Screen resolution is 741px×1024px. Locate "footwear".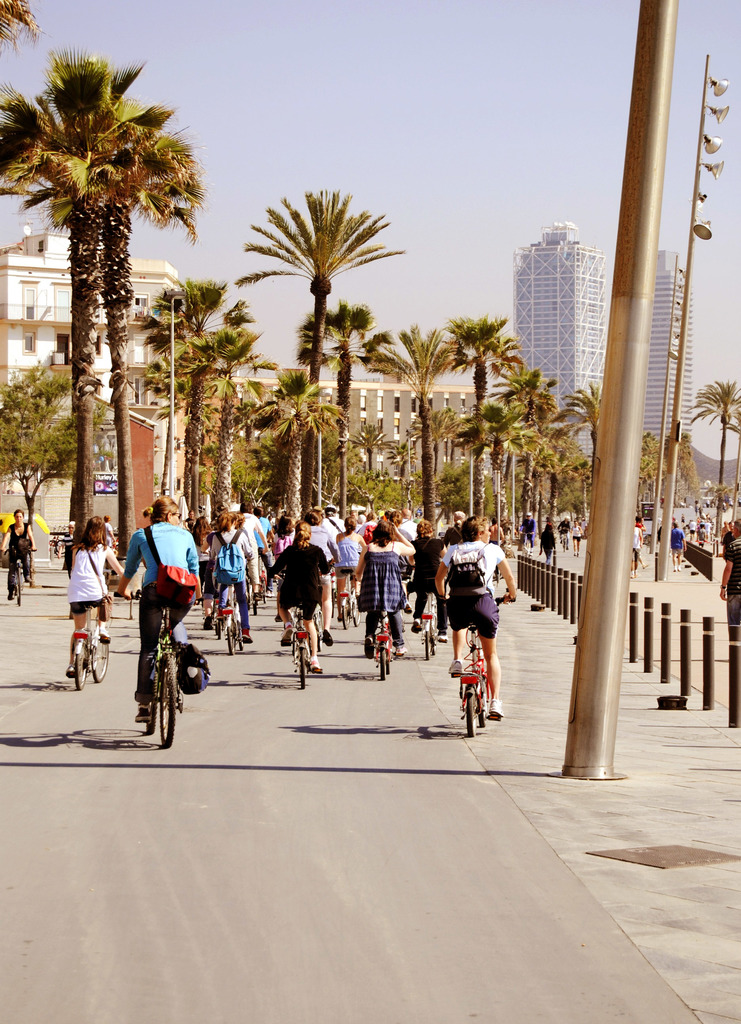
box=[137, 706, 152, 722].
